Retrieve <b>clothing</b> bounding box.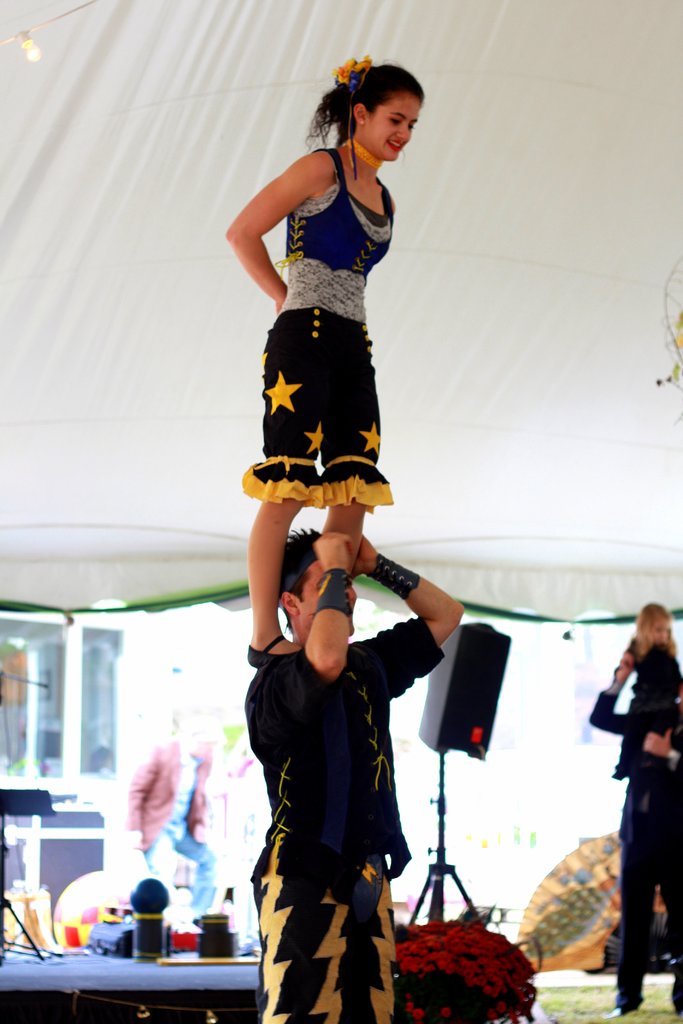
Bounding box: [591, 672, 682, 1003].
